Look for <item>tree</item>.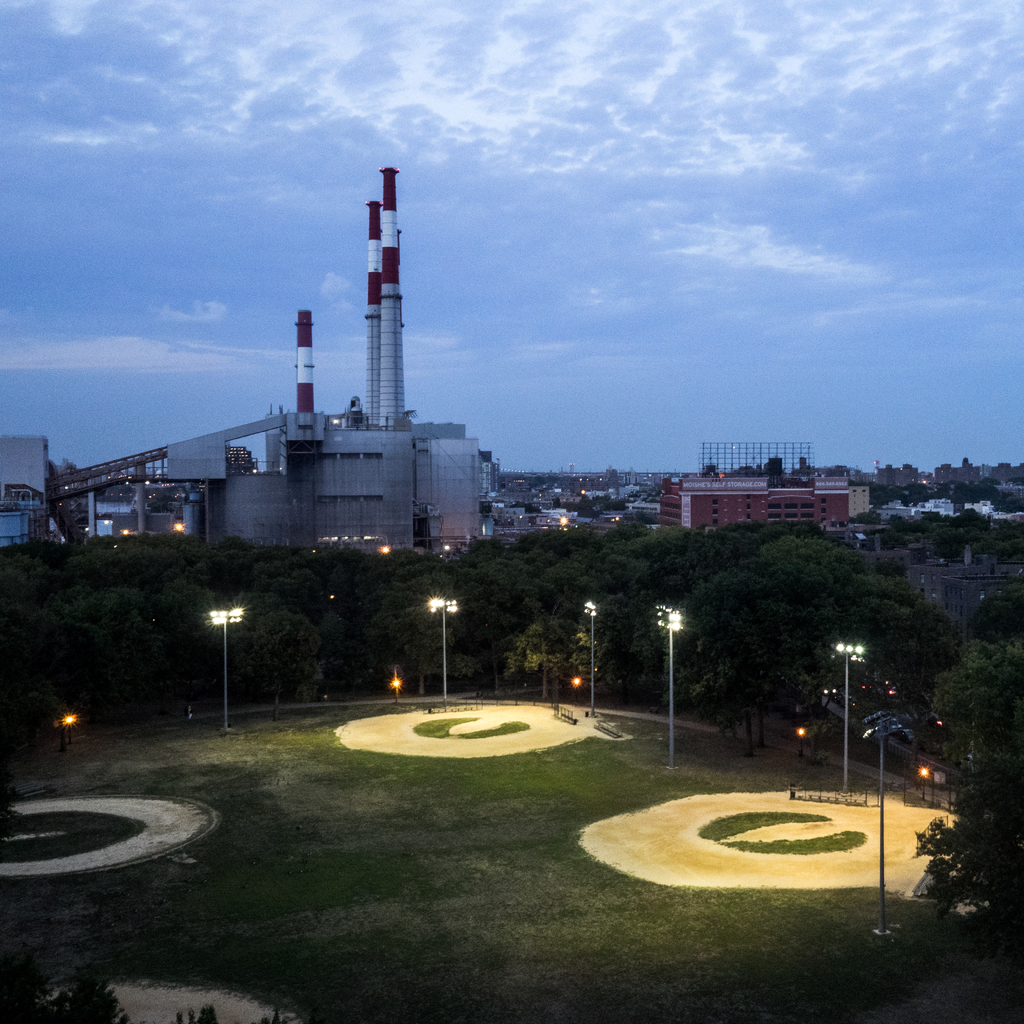
Found: [x1=726, y1=463, x2=760, y2=479].
